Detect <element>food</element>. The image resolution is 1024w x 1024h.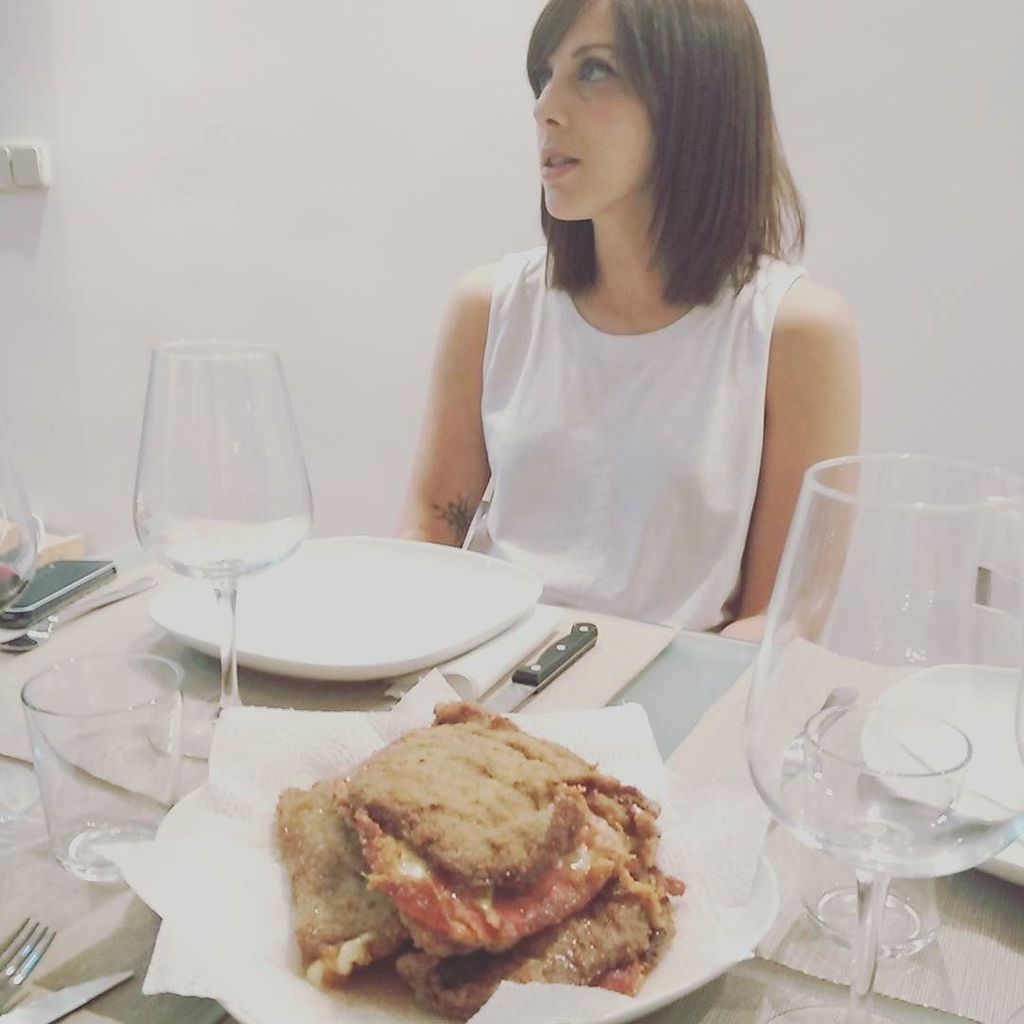
l=265, t=689, r=687, b=1023.
